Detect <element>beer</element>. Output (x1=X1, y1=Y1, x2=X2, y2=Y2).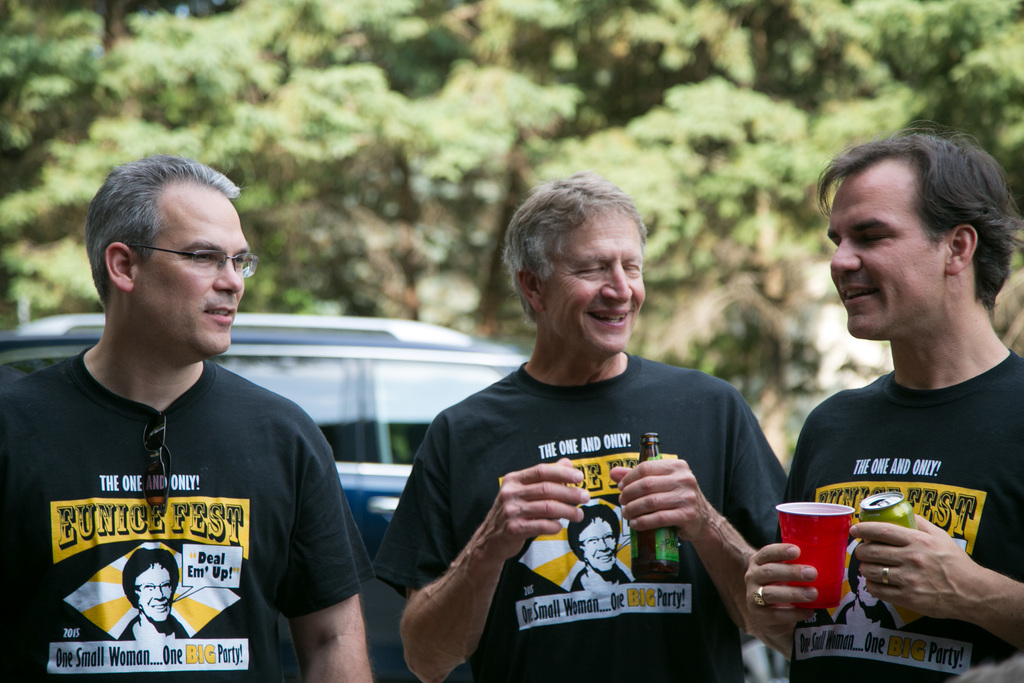
(x1=631, y1=434, x2=680, y2=580).
